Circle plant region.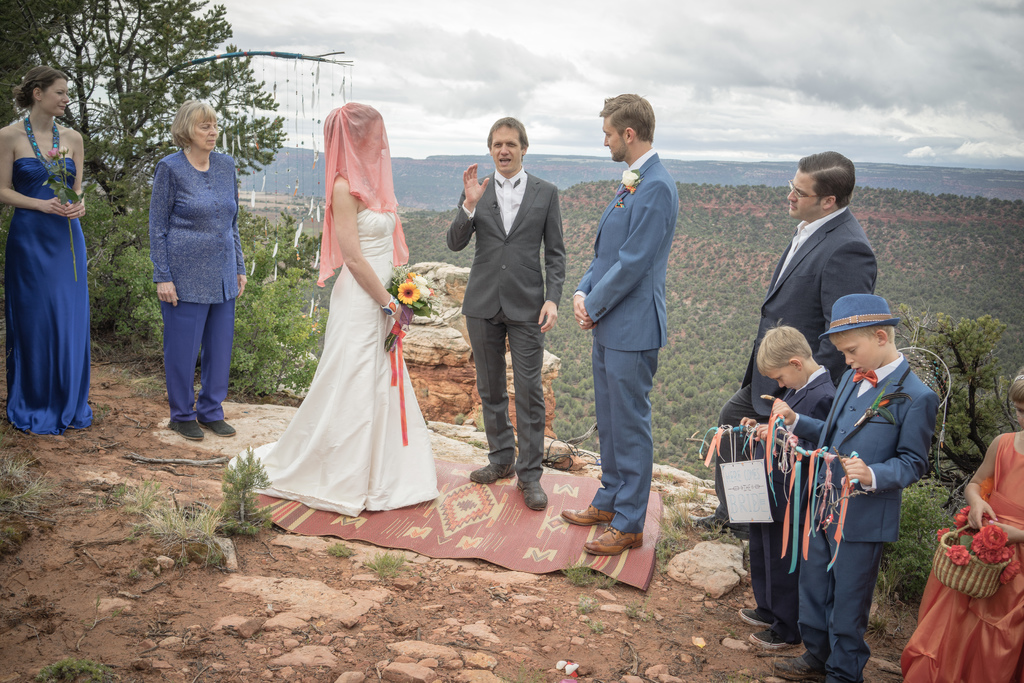
Region: <box>132,373,171,401</box>.
